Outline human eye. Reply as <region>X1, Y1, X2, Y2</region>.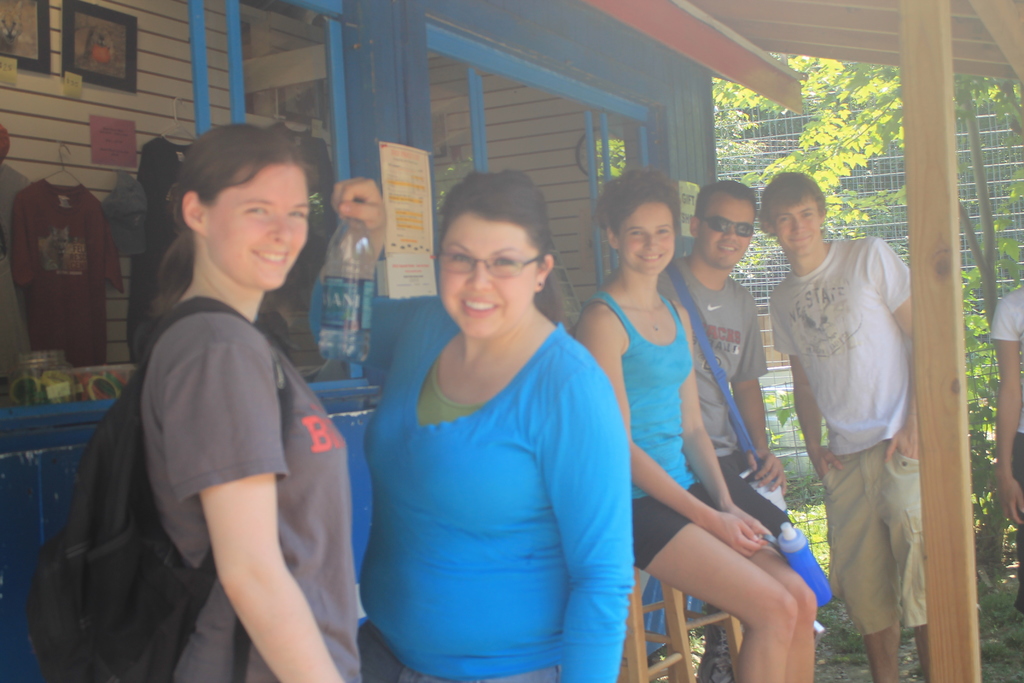
<region>492, 255, 520, 270</region>.
